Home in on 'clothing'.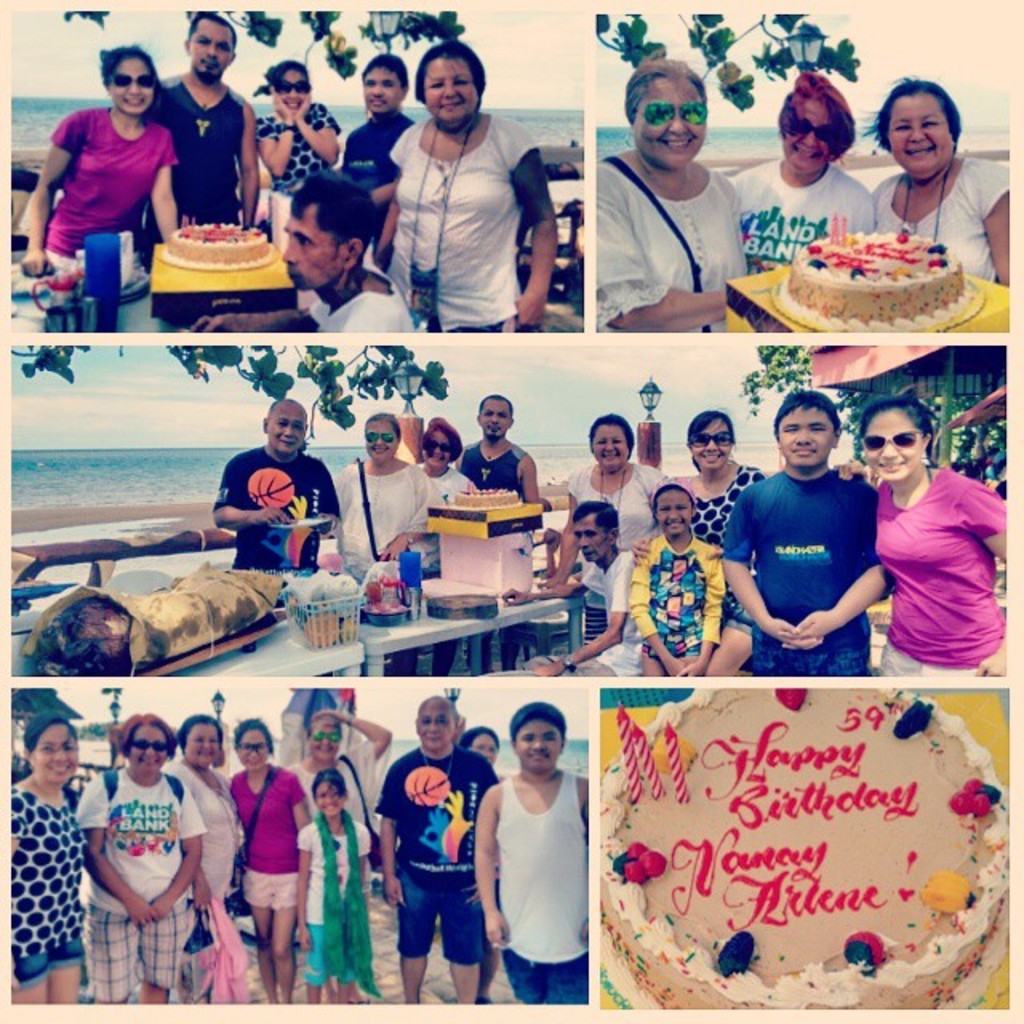
Homed in at (left=446, top=435, right=525, bottom=502).
